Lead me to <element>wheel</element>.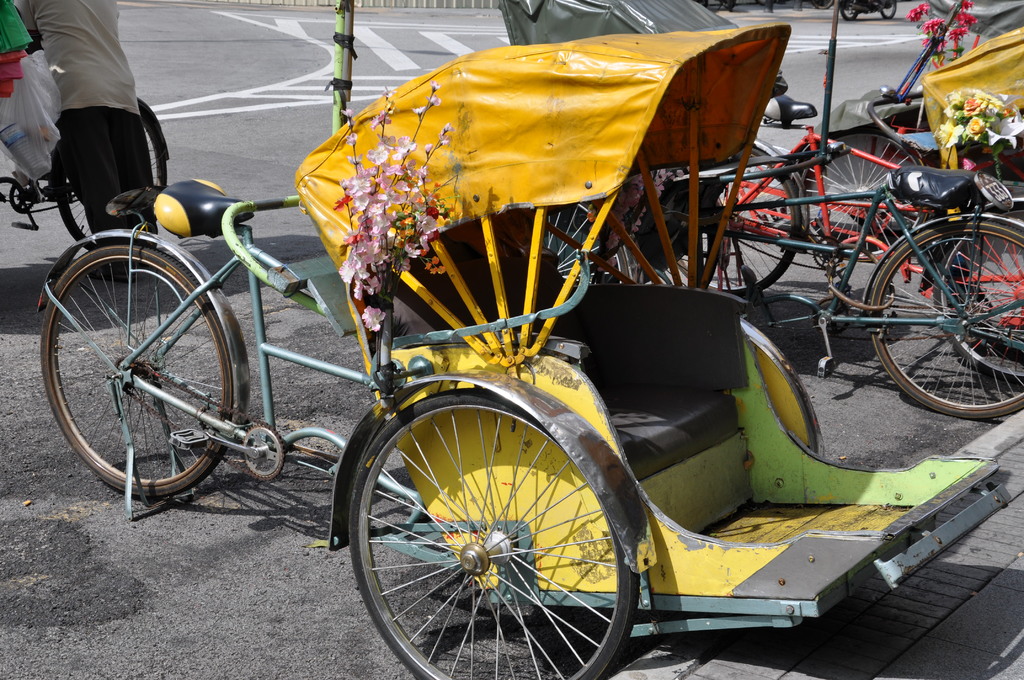
Lead to detection(675, 147, 798, 295).
